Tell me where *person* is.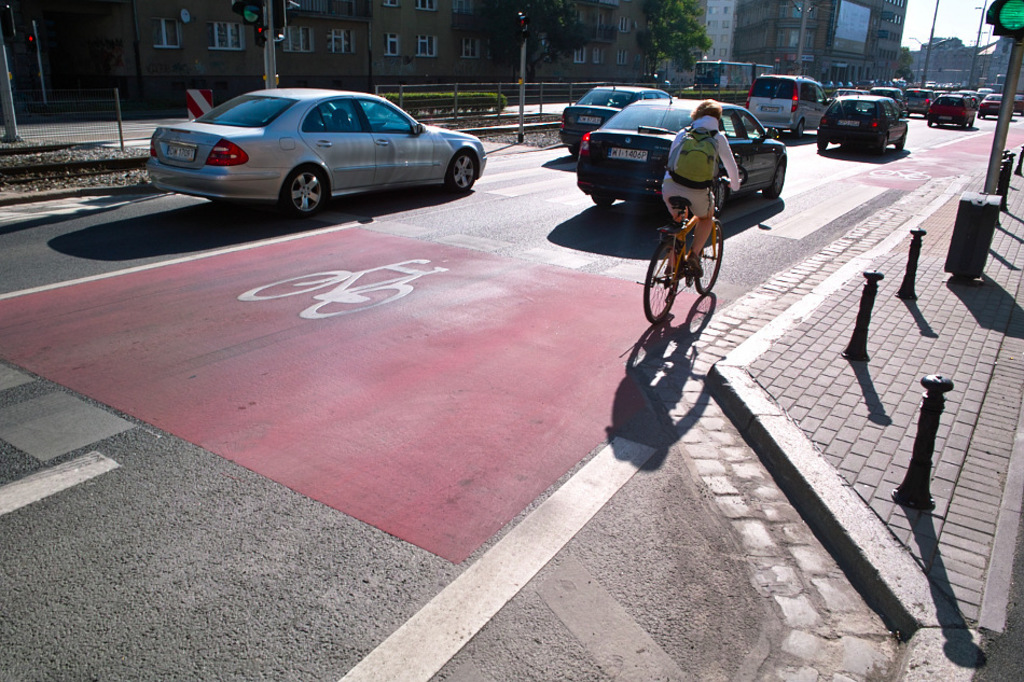
*person* is at box(662, 98, 741, 274).
